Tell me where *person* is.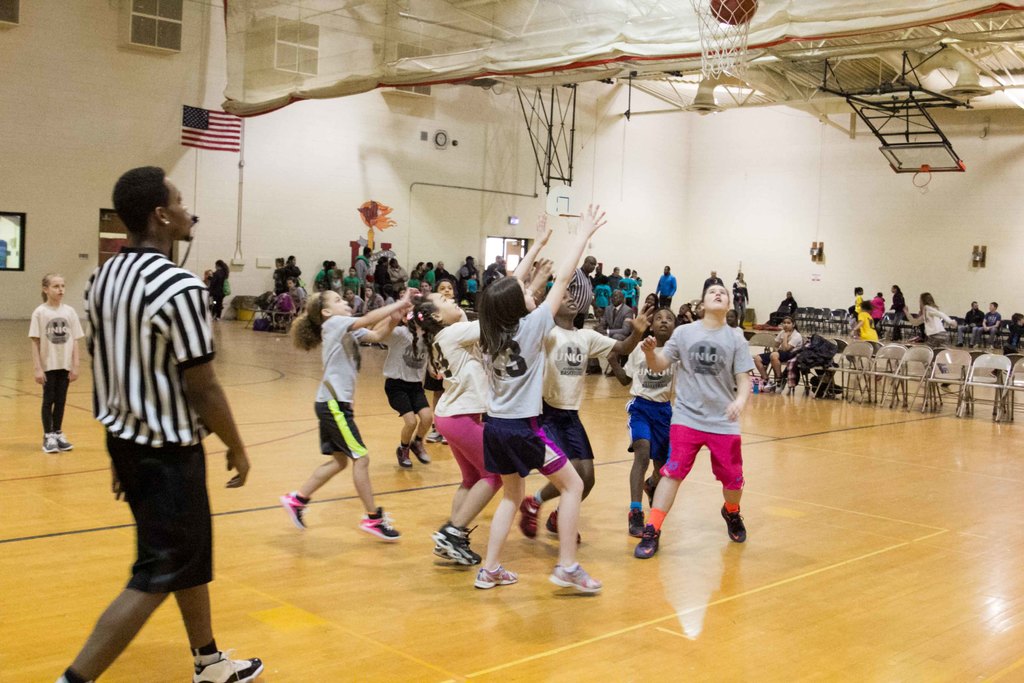
*person* is at {"x1": 768, "y1": 315, "x2": 799, "y2": 378}.
